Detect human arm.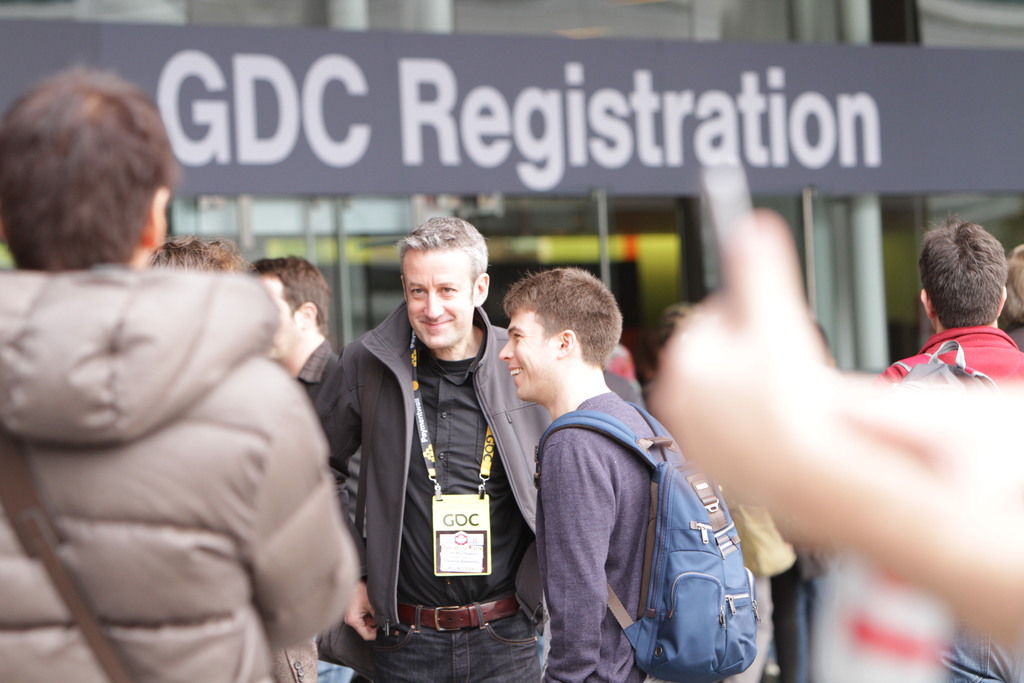
Detected at (x1=234, y1=391, x2=359, y2=651).
